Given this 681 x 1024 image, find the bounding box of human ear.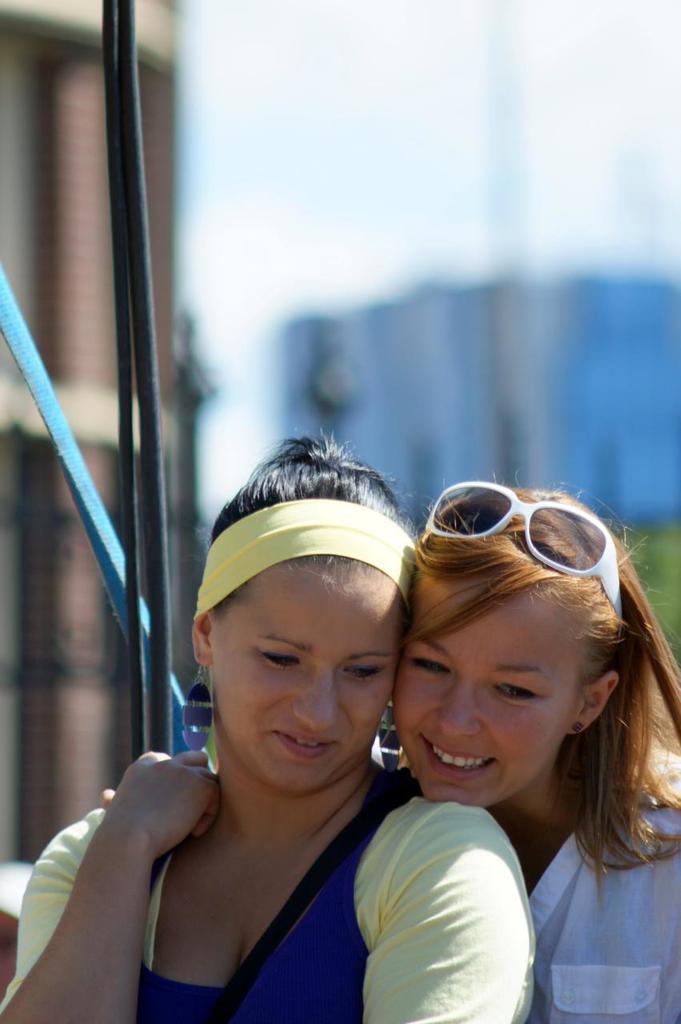
[x1=562, y1=668, x2=619, y2=731].
